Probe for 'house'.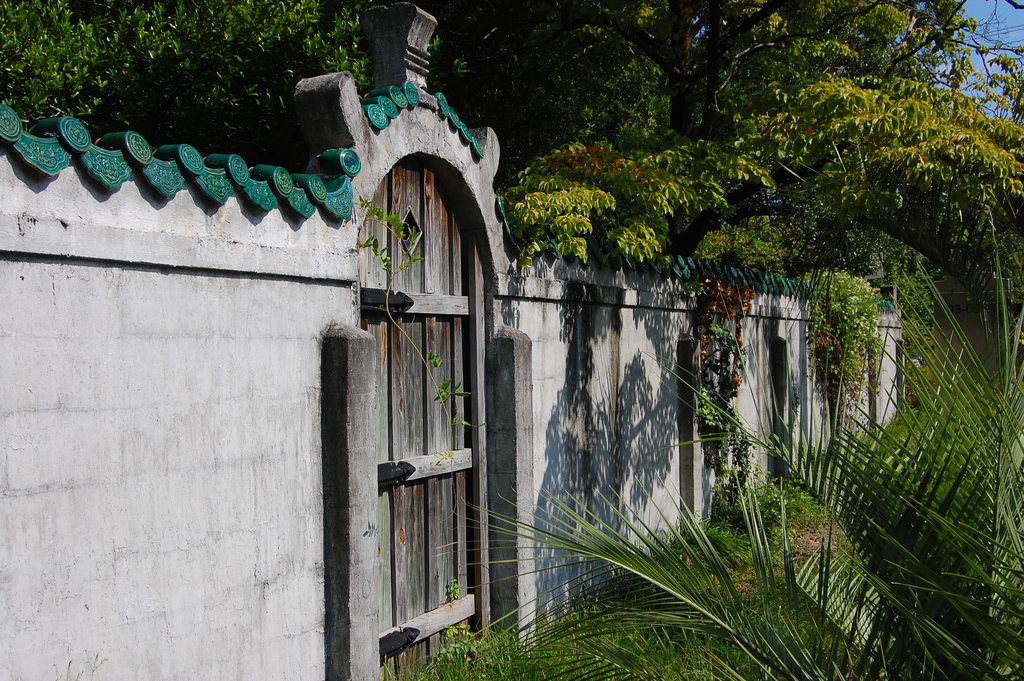
Probe result: (x1=0, y1=3, x2=895, y2=679).
